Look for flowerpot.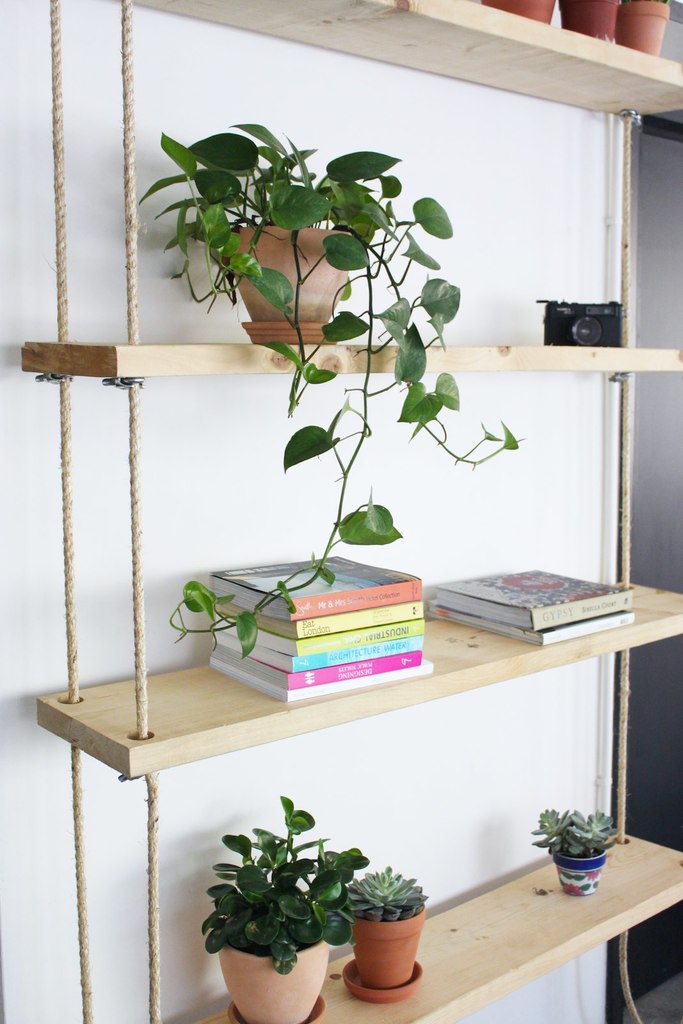
Found: 619, 0, 675, 56.
